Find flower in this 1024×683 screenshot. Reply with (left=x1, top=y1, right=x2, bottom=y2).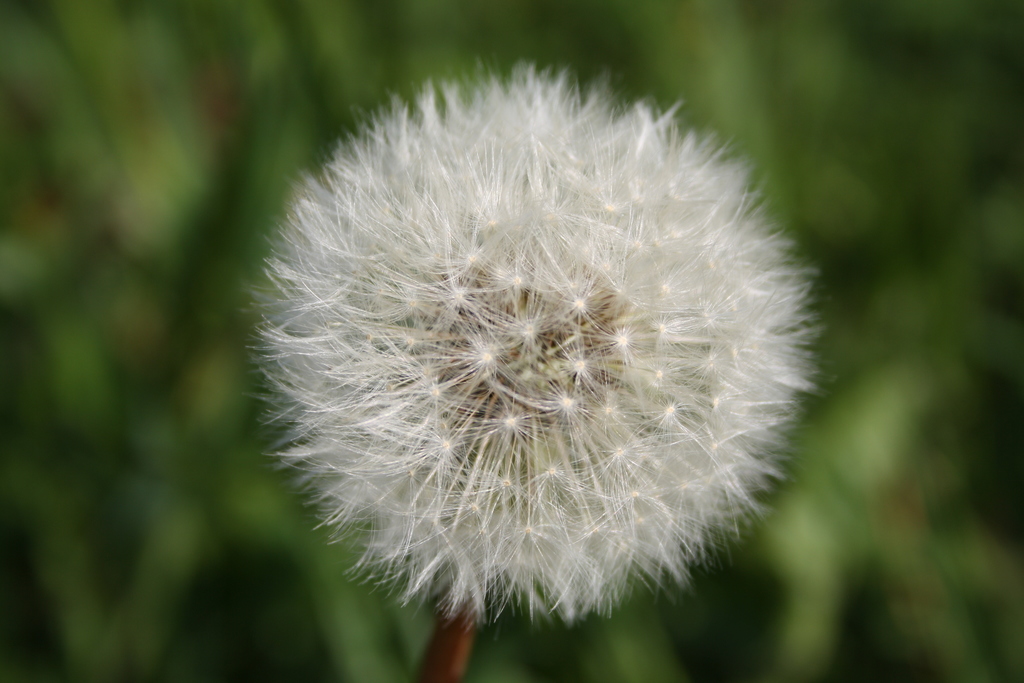
(left=276, top=48, right=784, bottom=618).
